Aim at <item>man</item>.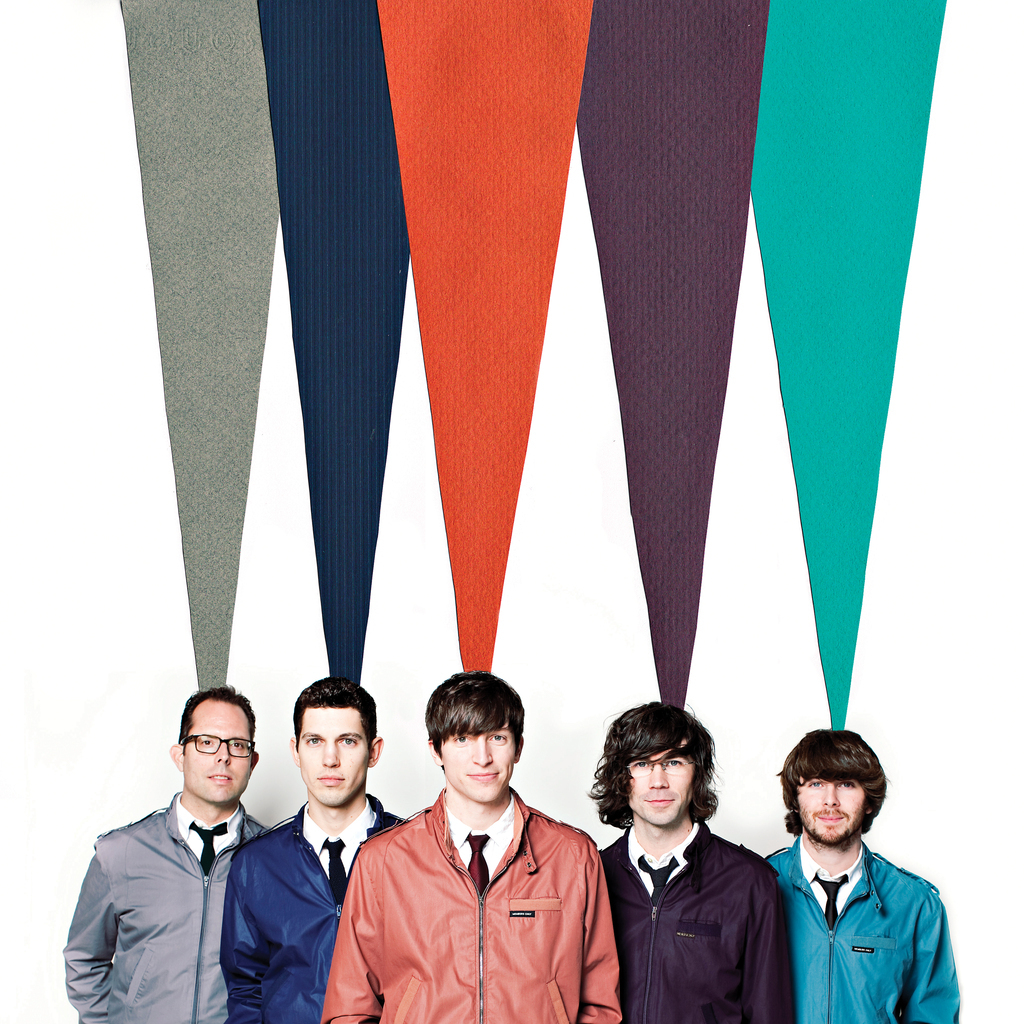
Aimed at detection(322, 683, 640, 1023).
